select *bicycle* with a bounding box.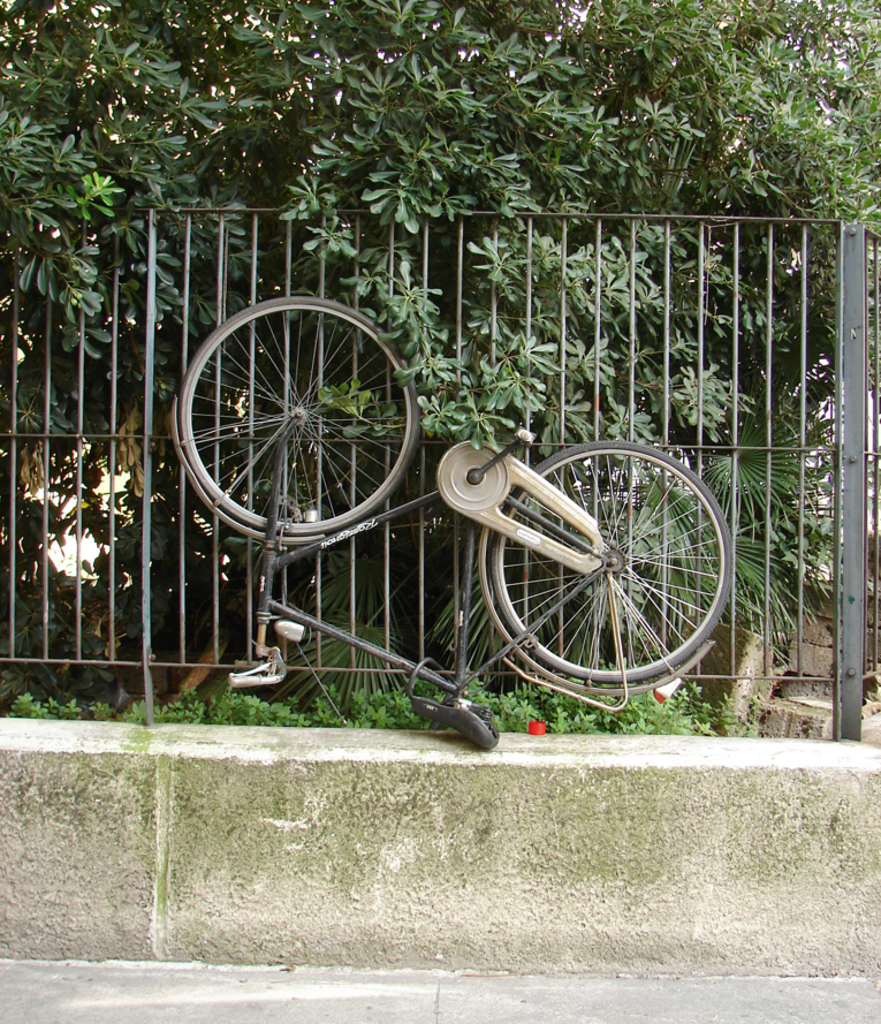
bbox=(175, 294, 735, 748).
